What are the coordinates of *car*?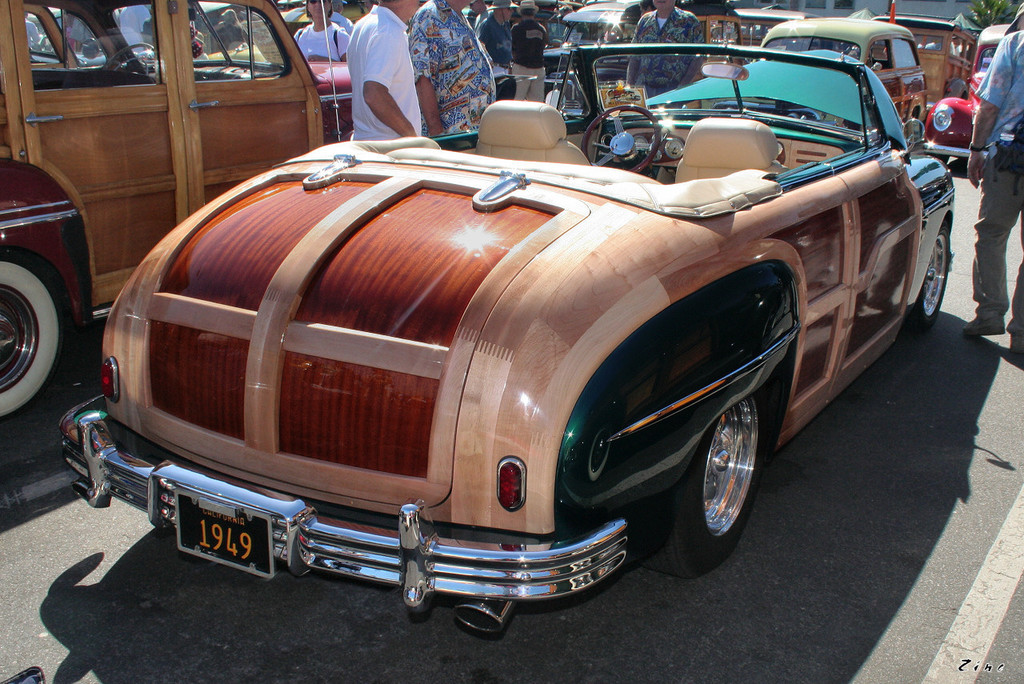
[x1=919, y1=26, x2=990, y2=173].
